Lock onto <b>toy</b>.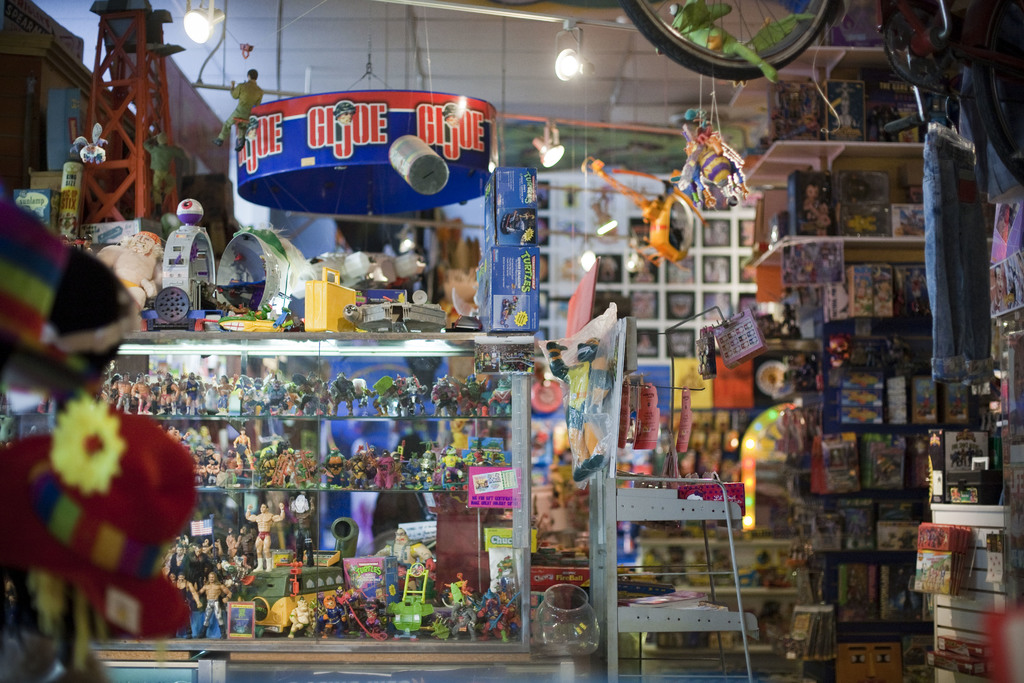
Locked: x1=577 y1=167 x2=709 y2=270.
